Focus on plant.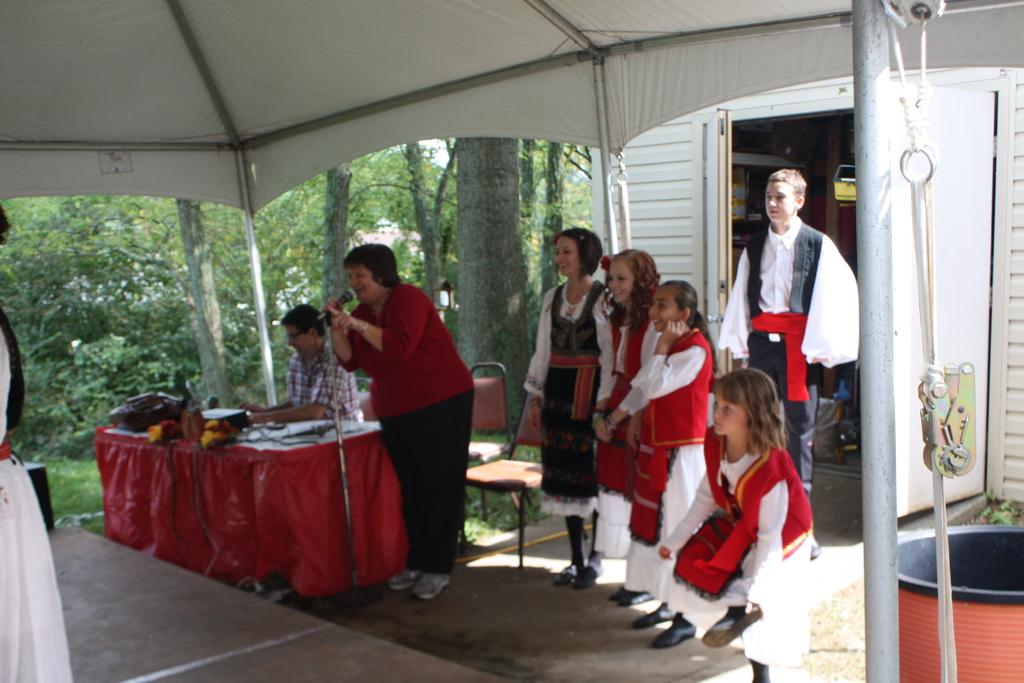
Focused at (x1=531, y1=286, x2=540, y2=361).
